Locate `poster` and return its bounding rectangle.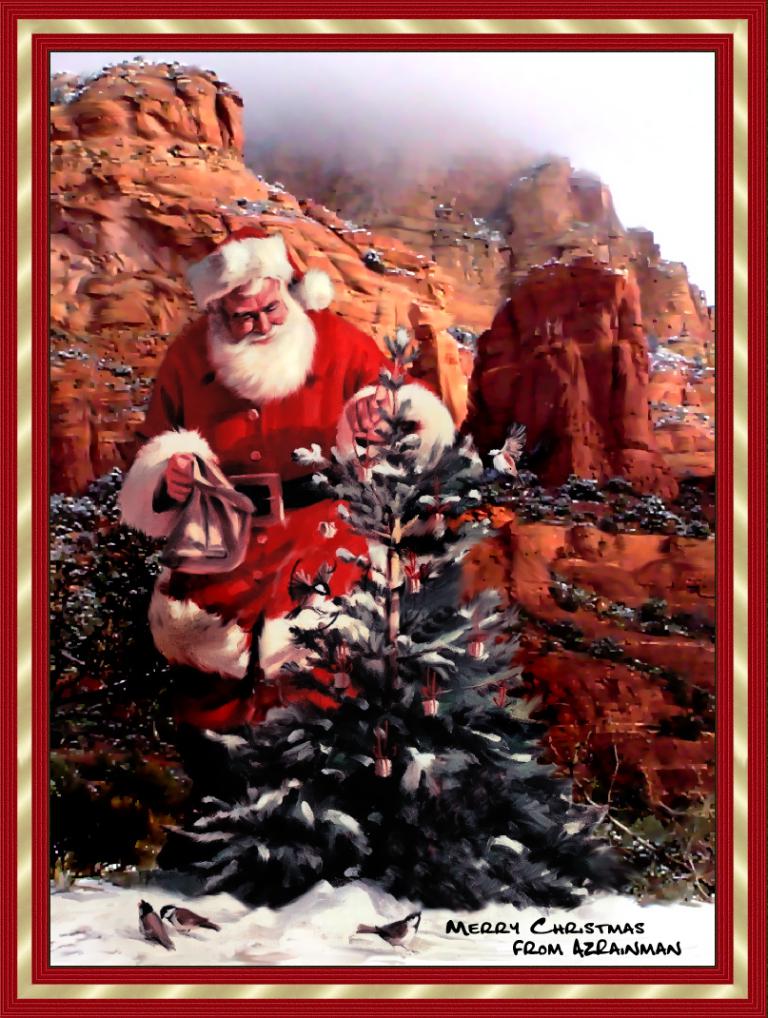
(0, 0, 767, 1017).
